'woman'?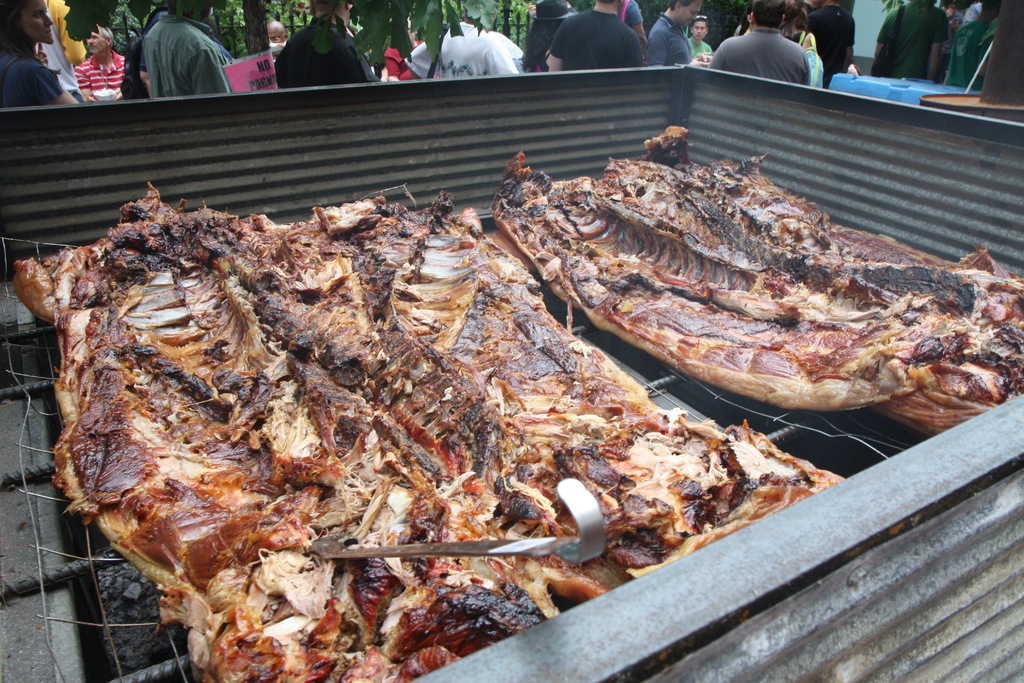
382 10 435 84
